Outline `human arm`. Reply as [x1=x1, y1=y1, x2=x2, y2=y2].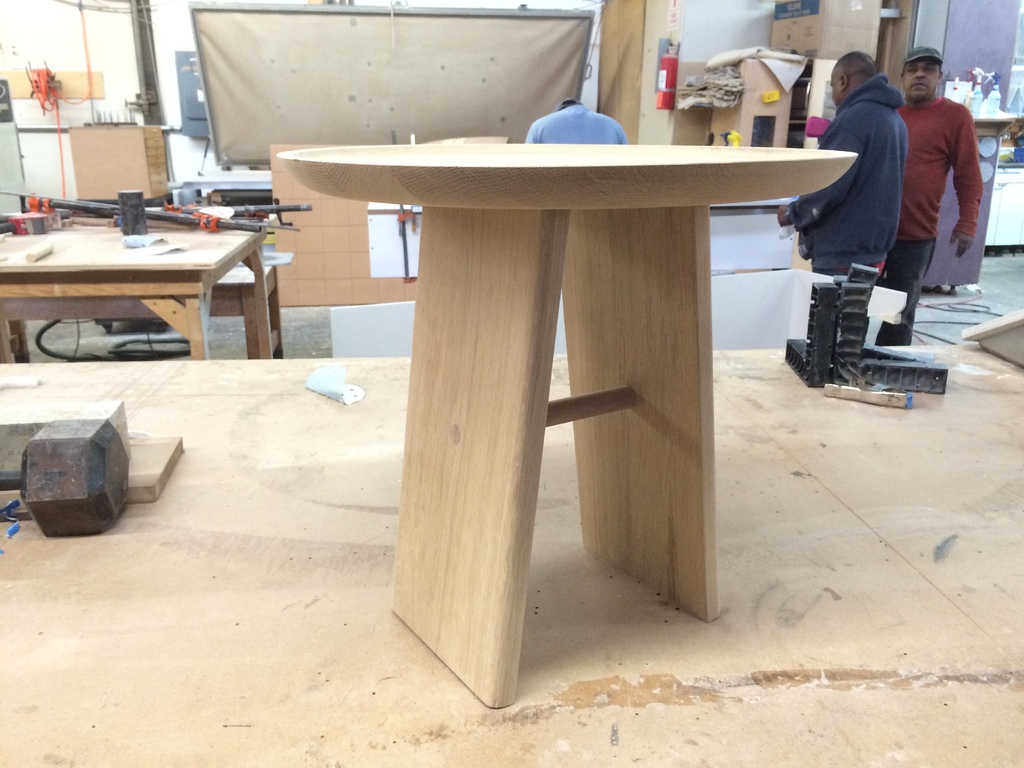
[x1=774, y1=107, x2=872, y2=236].
